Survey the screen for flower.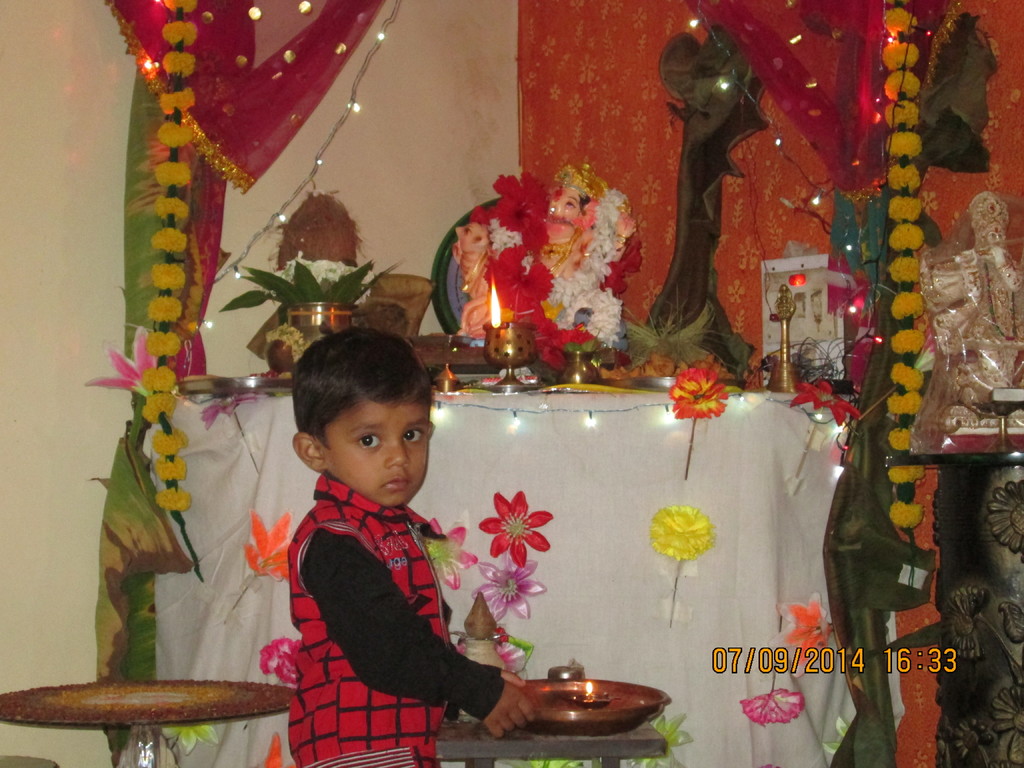
Survey found: detection(256, 634, 302, 691).
